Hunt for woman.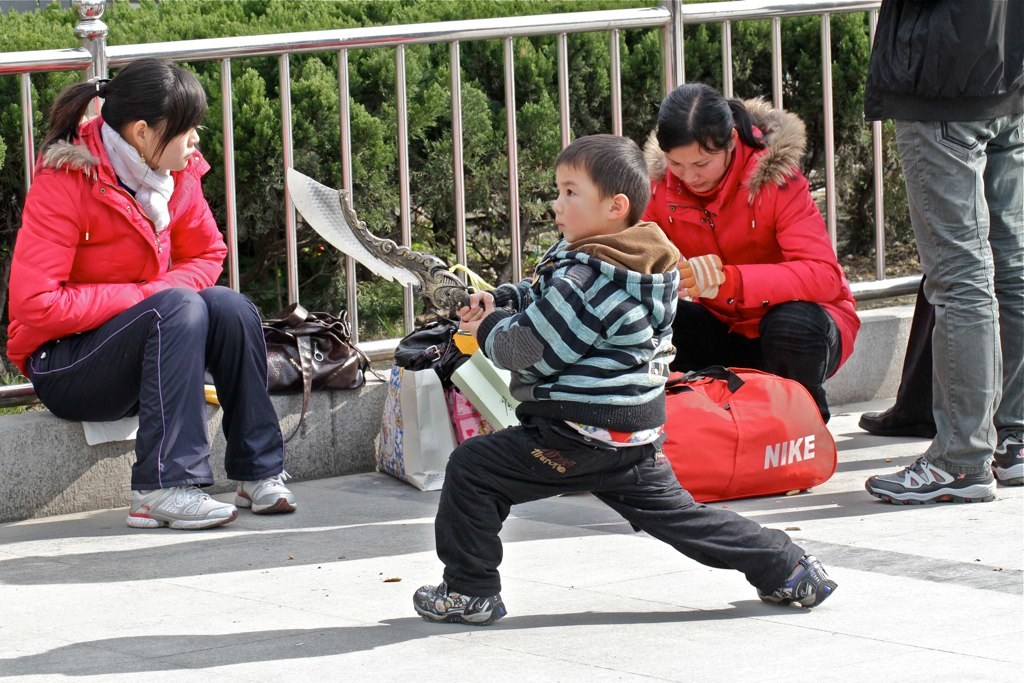
Hunted down at box(638, 79, 864, 429).
